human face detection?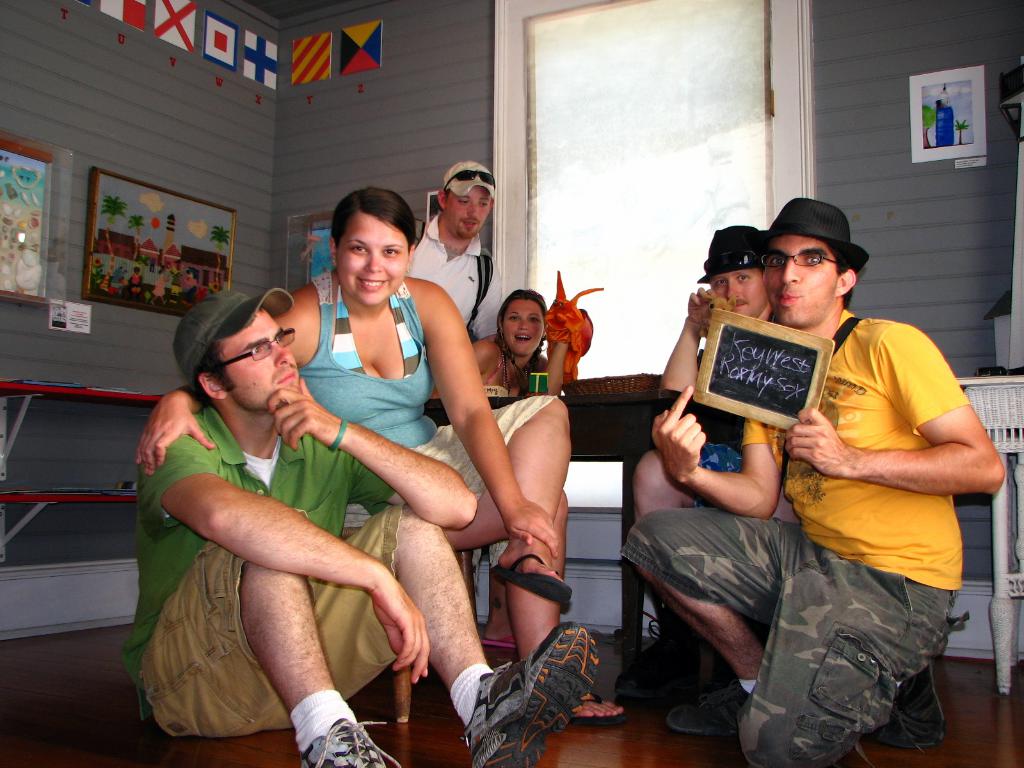
l=712, t=270, r=767, b=317
